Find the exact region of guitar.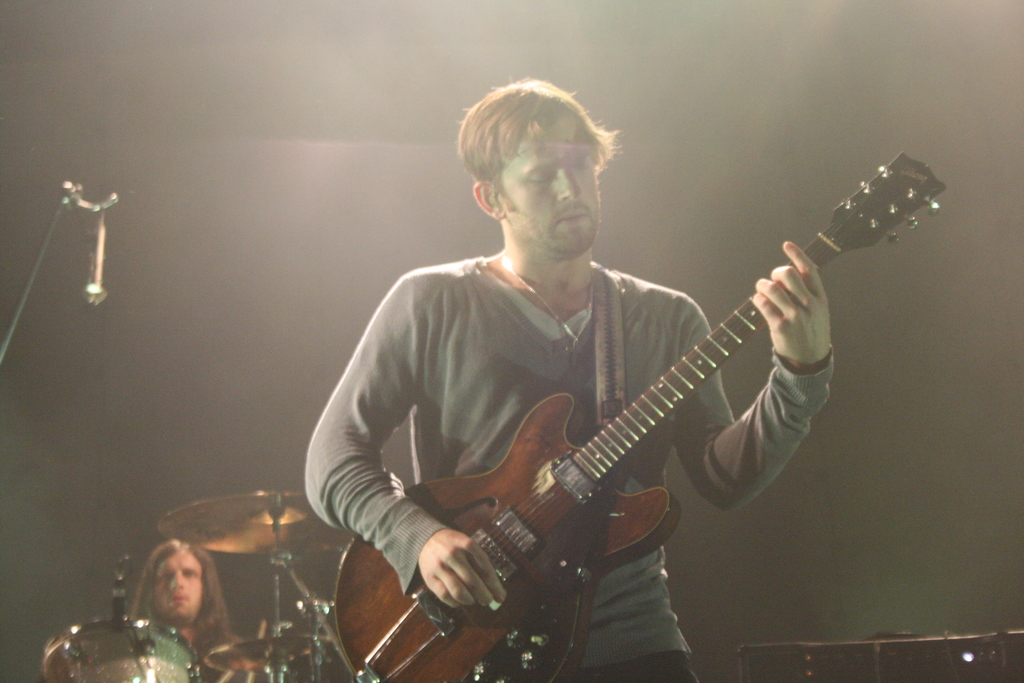
Exact region: 335/151/946/682.
